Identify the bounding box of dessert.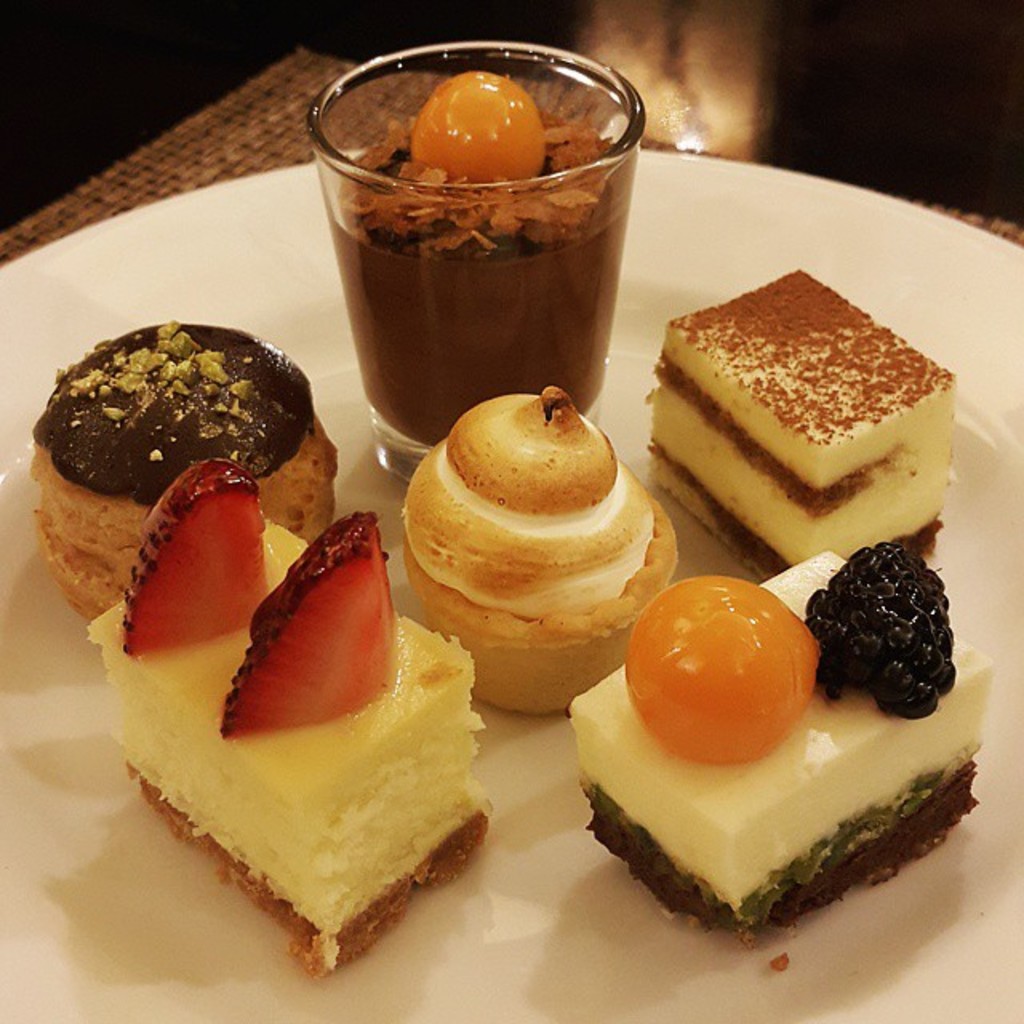
x1=397, y1=389, x2=685, y2=725.
